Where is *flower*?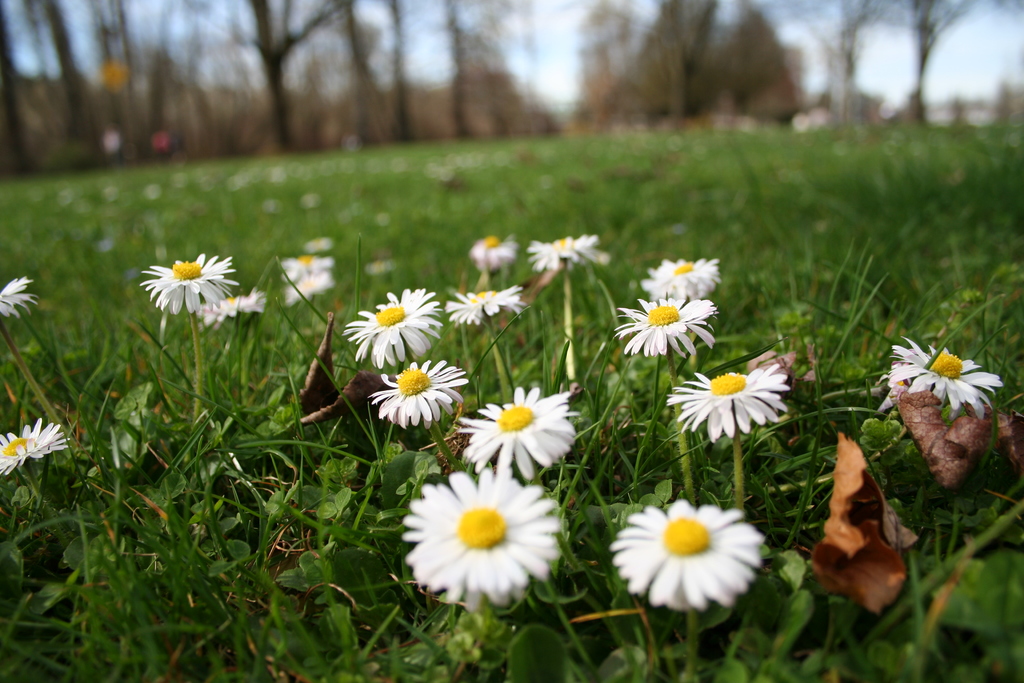
bbox(611, 499, 762, 616).
